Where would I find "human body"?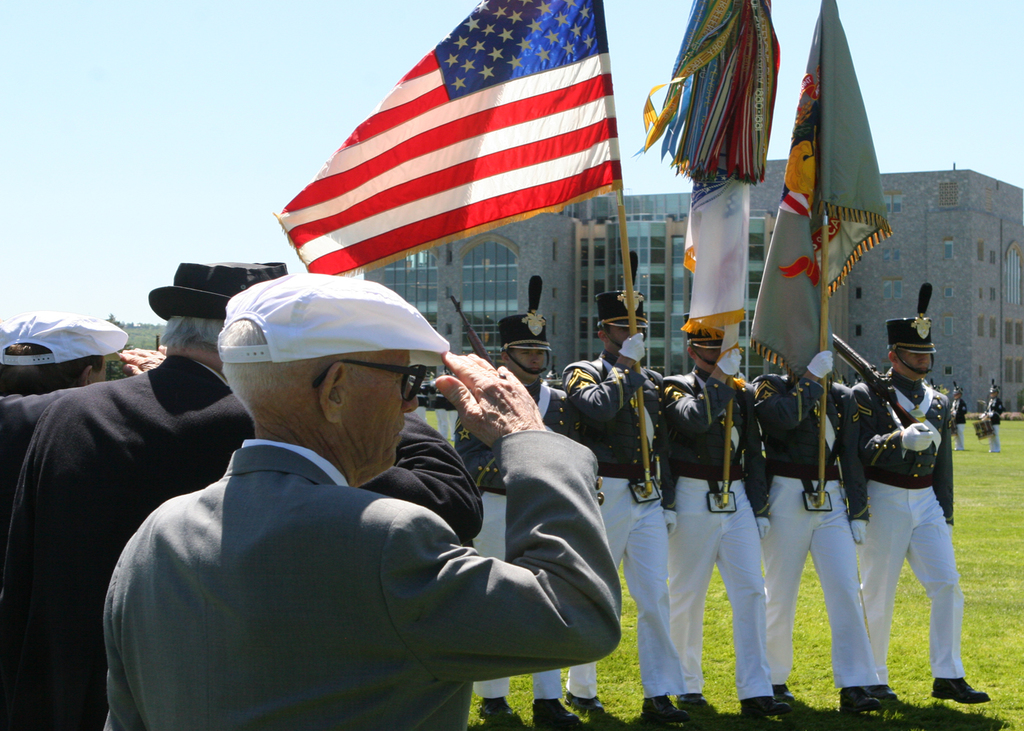
At left=669, top=308, right=773, bottom=714.
